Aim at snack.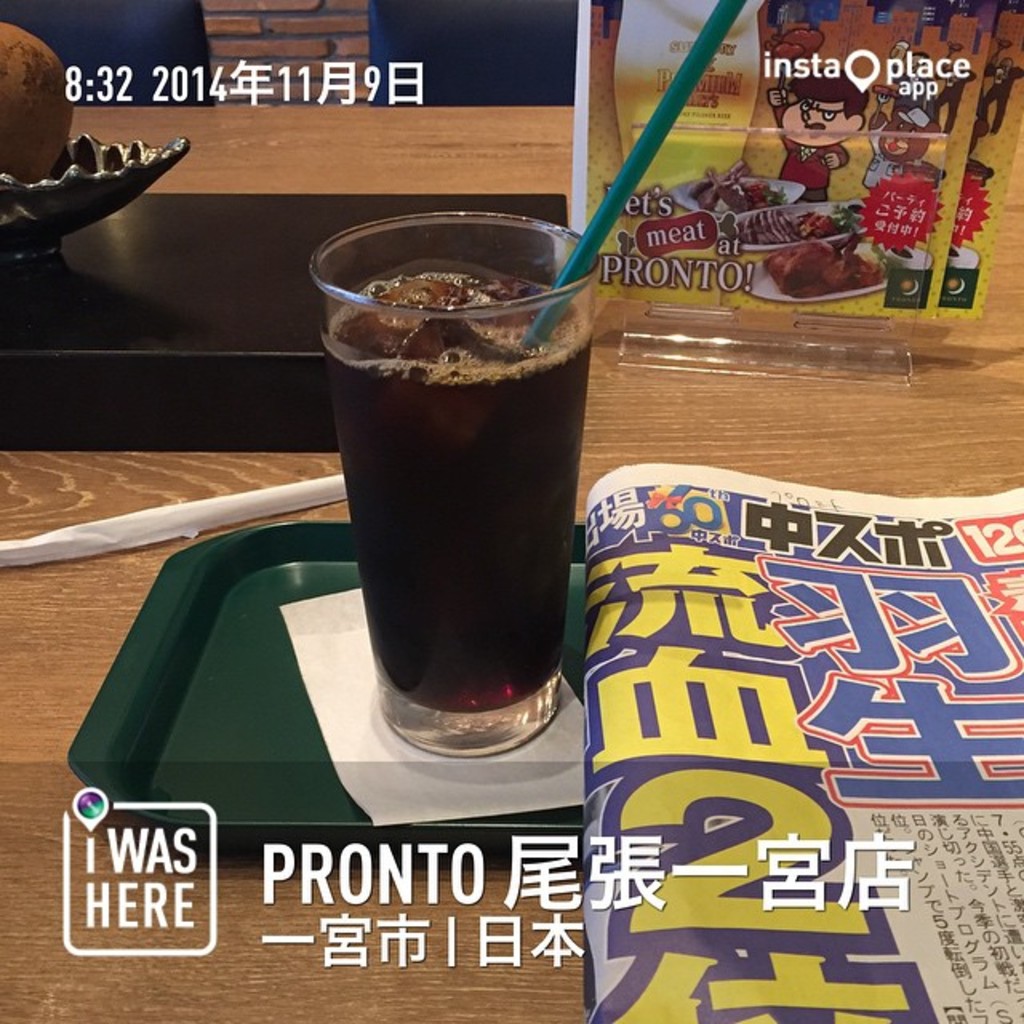
Aimed at l=770, t=240, r=883, b=301.
